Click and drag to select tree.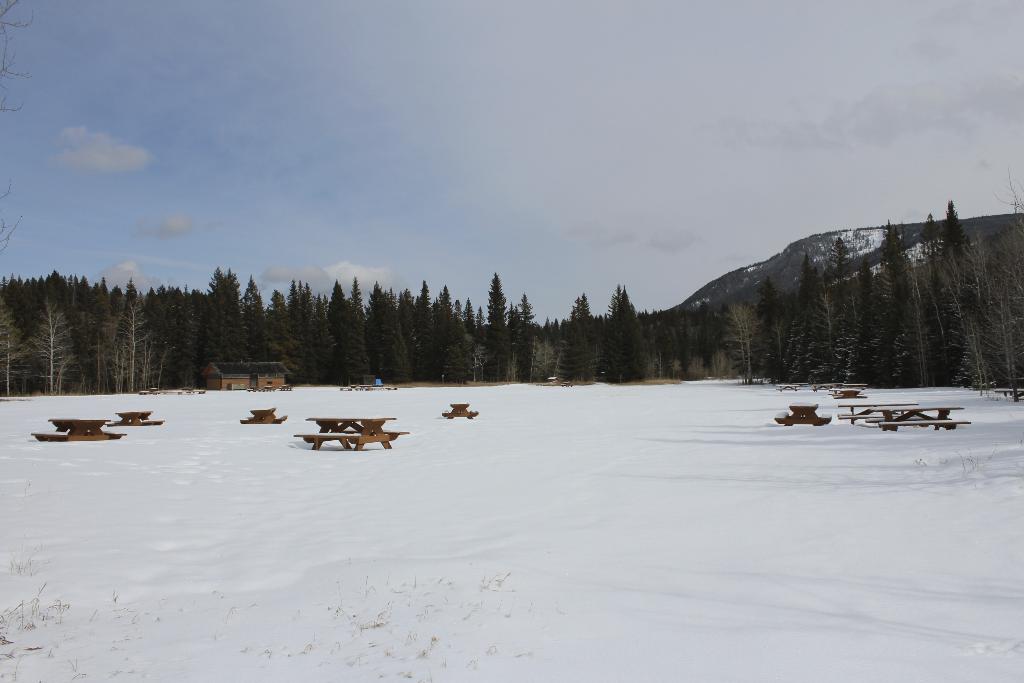
Selection: 174 275 205 388.
